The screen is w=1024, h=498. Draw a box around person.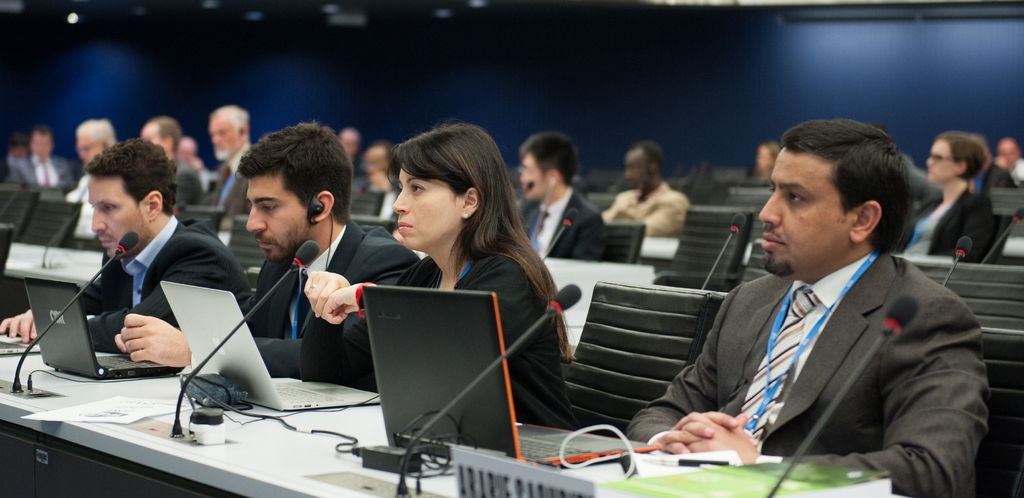
116, 122, 420, 376.
